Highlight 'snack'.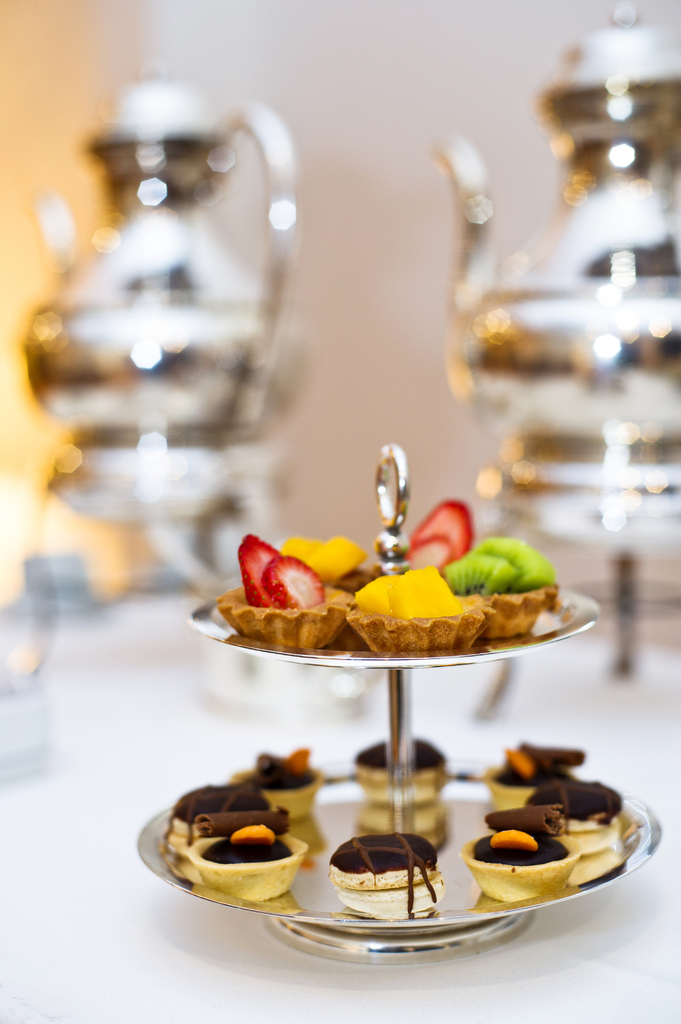
Highlighted region: (x1=333, y1=834, x2=452, y2=922).
